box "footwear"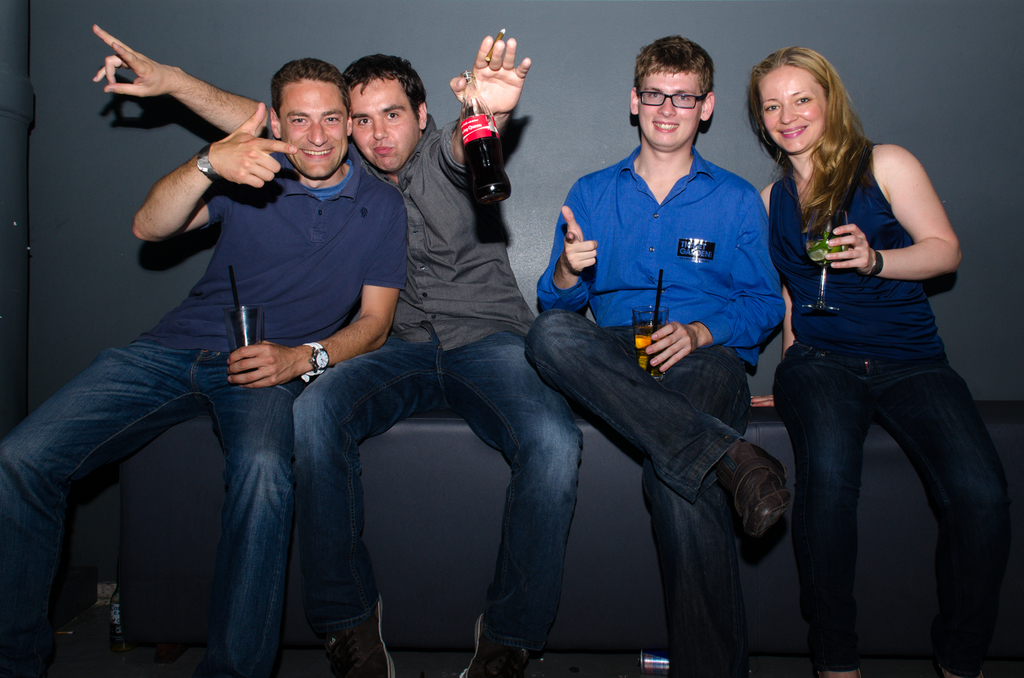
rect(709, 436, 790, 539)
